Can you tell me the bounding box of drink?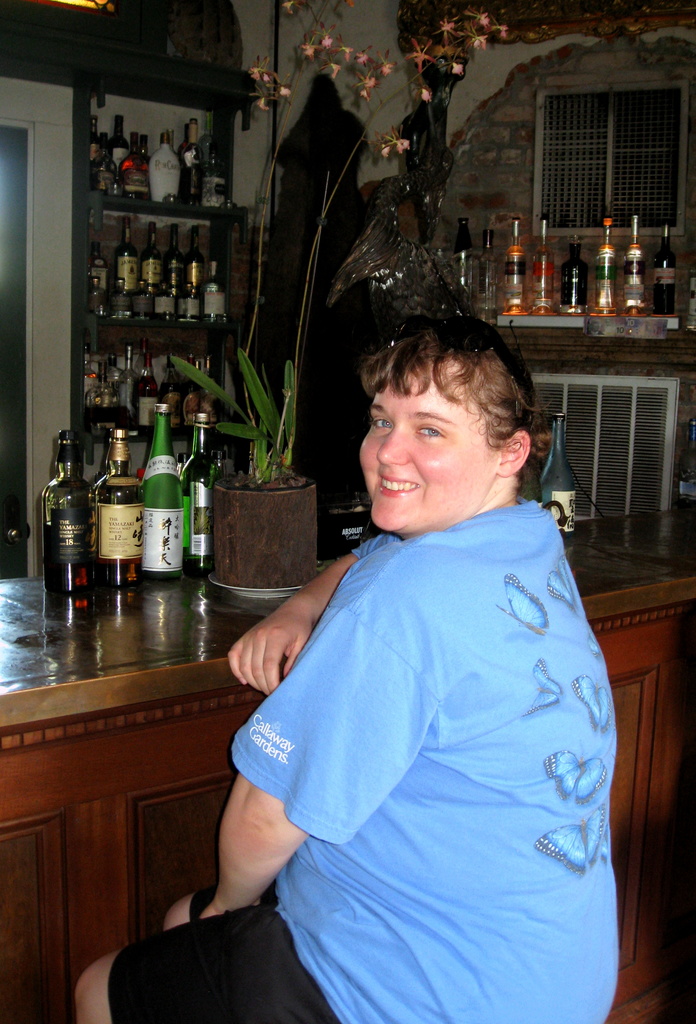
<box>656,223,674,316</box>.
